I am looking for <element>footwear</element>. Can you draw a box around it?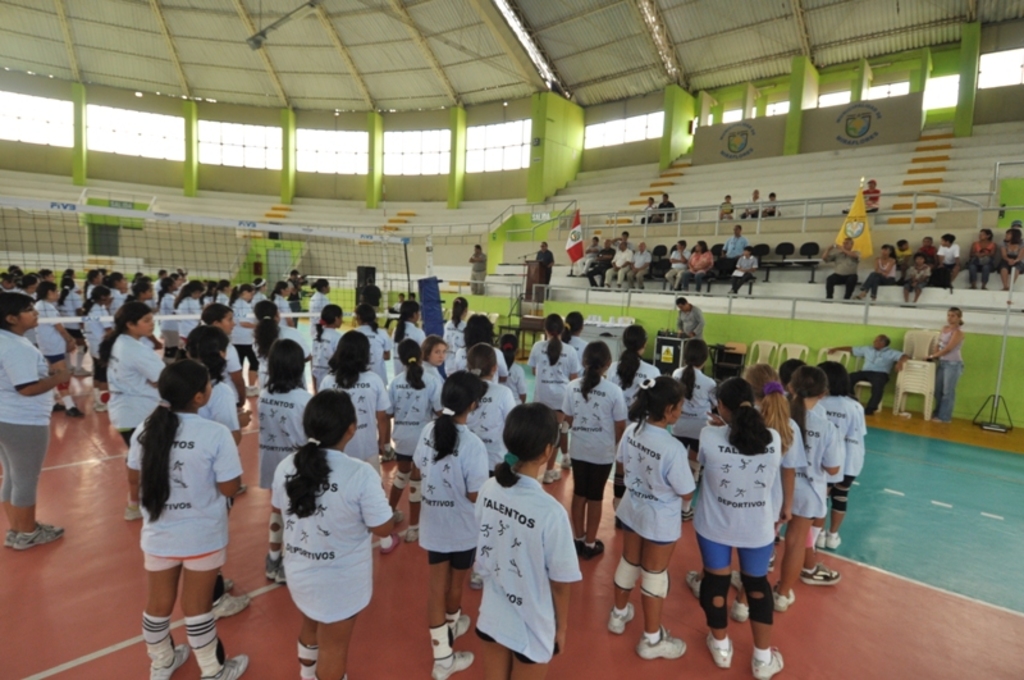
Sure, the bounding box is [x1=379, y1=448, x2=394, y2=462].
